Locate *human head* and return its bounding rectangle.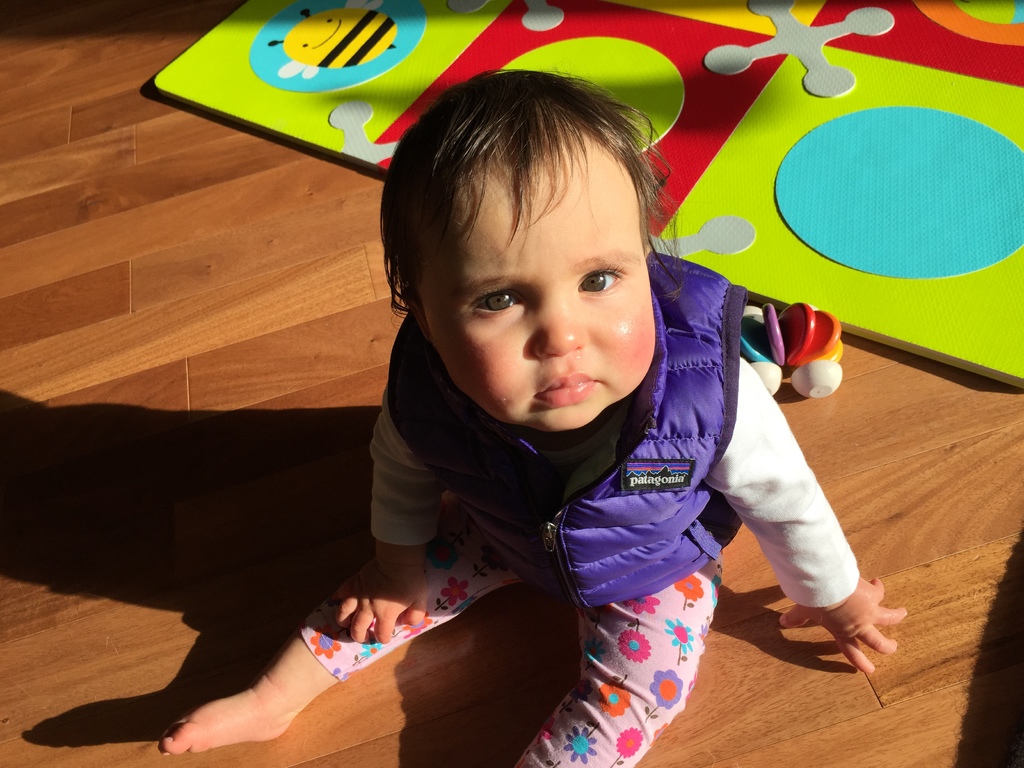
[379, 67, 672, 512].
